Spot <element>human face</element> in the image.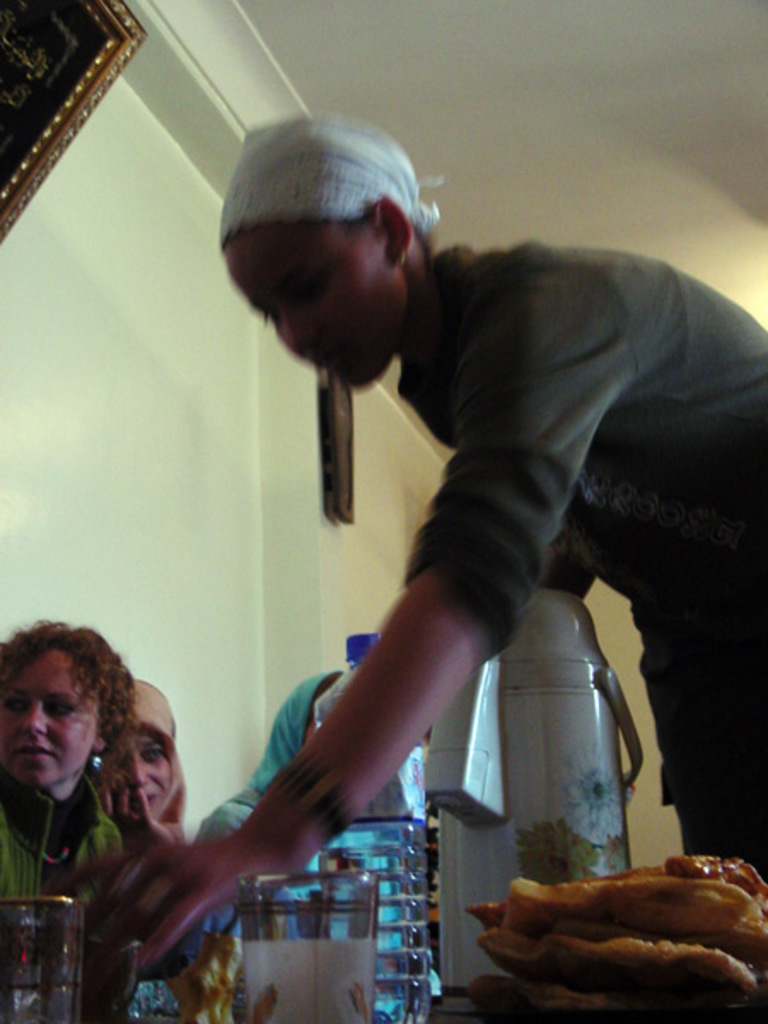
<element>human face</element> found at [5, 642, 101, 788].
